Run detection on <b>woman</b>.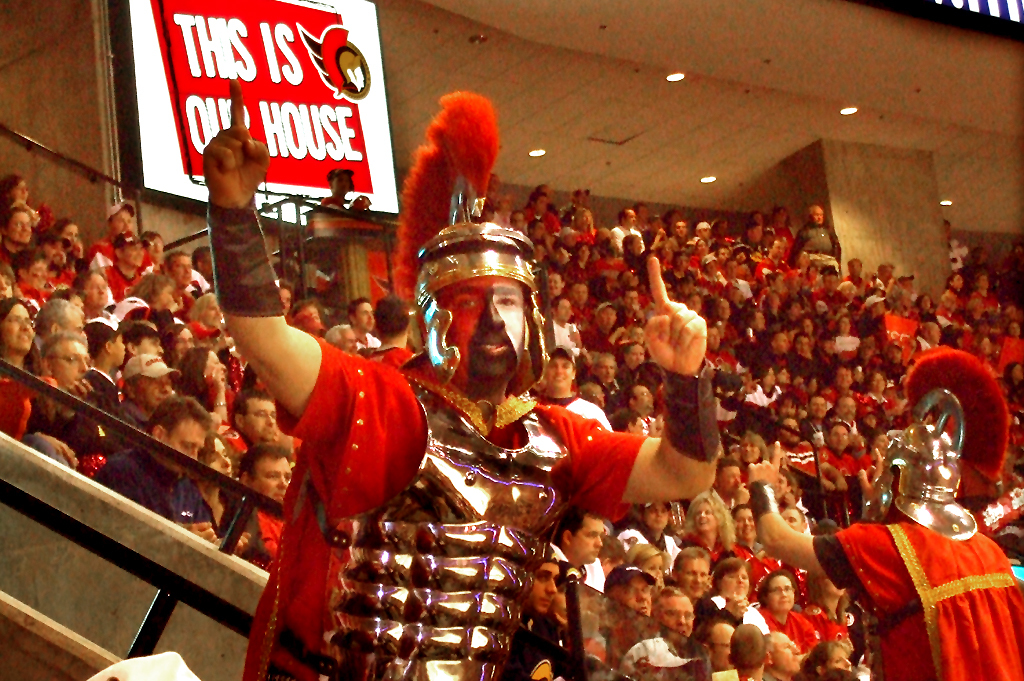
Result: 737:429:770:485.
